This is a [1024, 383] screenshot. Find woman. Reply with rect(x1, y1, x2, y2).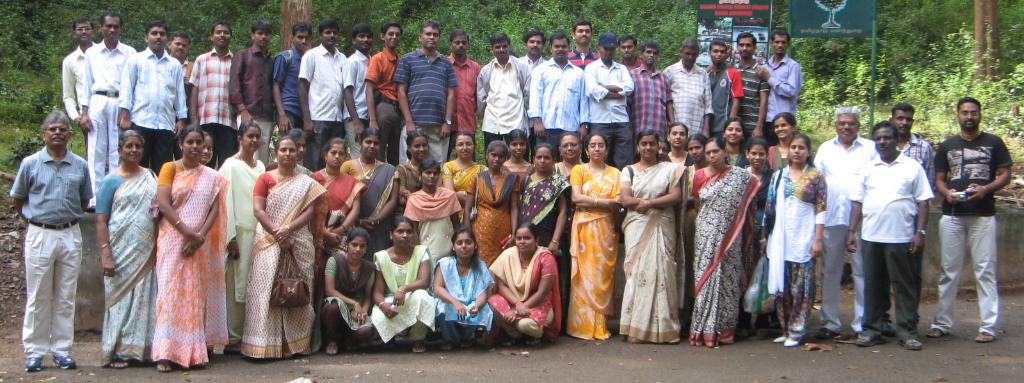
rect(308, 137, 370, 276).
